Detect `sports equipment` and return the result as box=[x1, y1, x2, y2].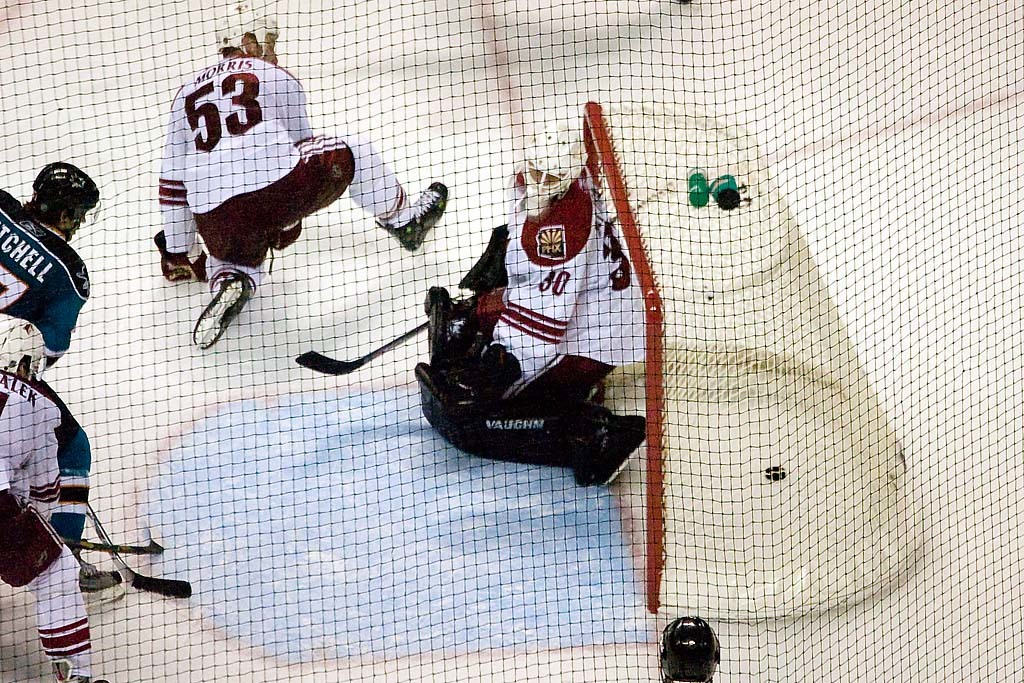
box=[494, 349, 618, 429].
